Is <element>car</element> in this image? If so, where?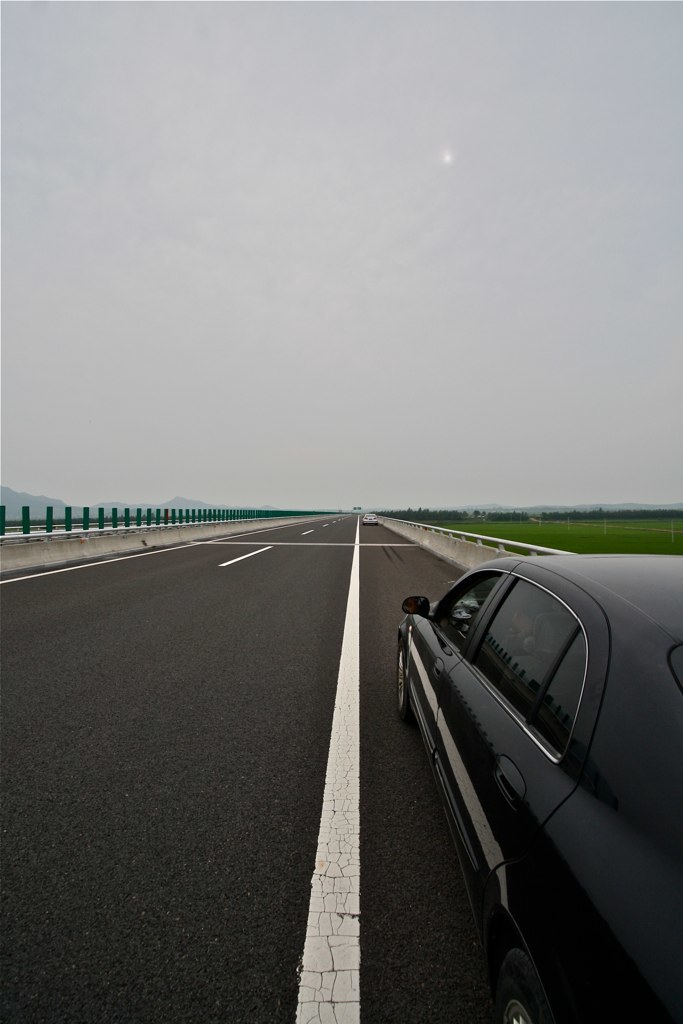
Yes, at <region>389, 549, 653, 1005</region>.
